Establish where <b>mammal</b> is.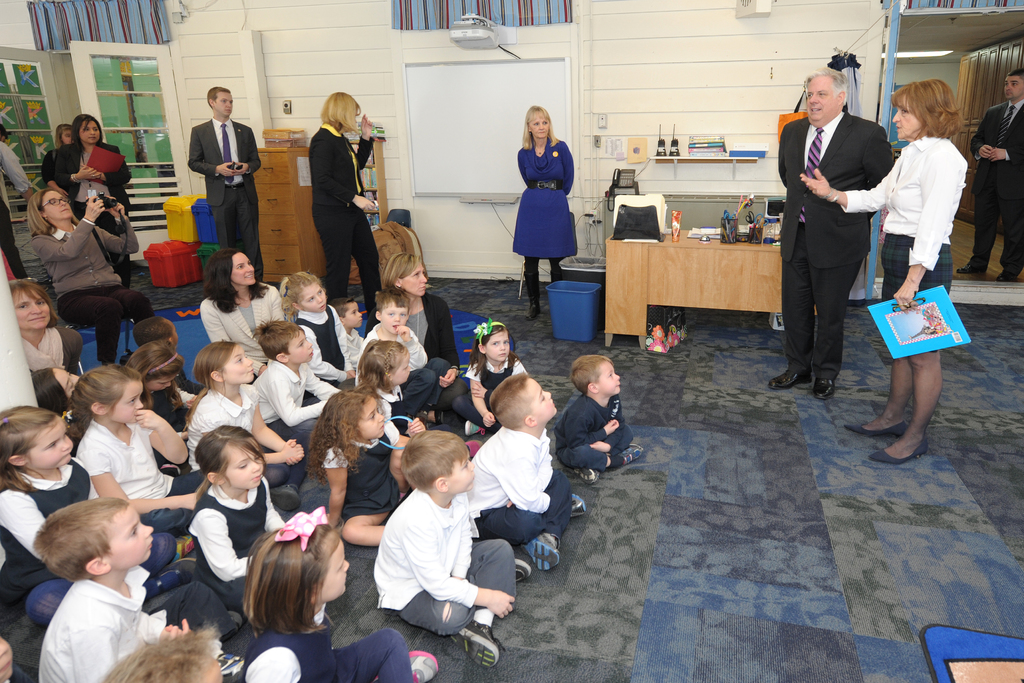
Established at <box>27,184,154,364</box>.
